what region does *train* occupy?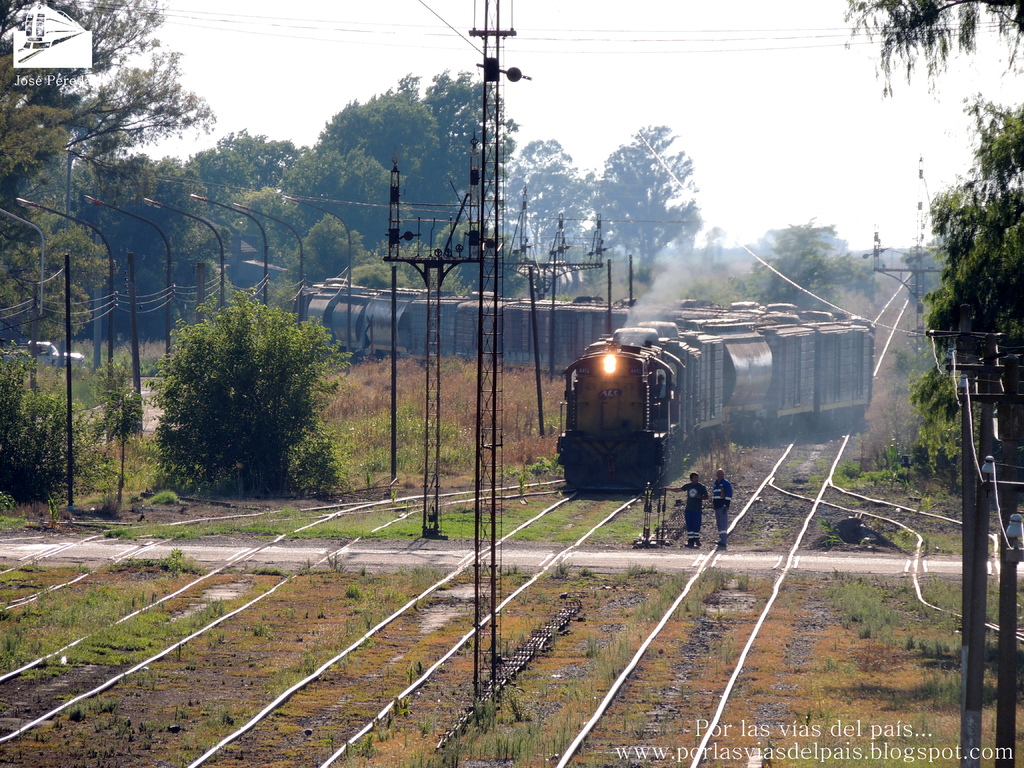
select_region(309, 277, 879, 491).
